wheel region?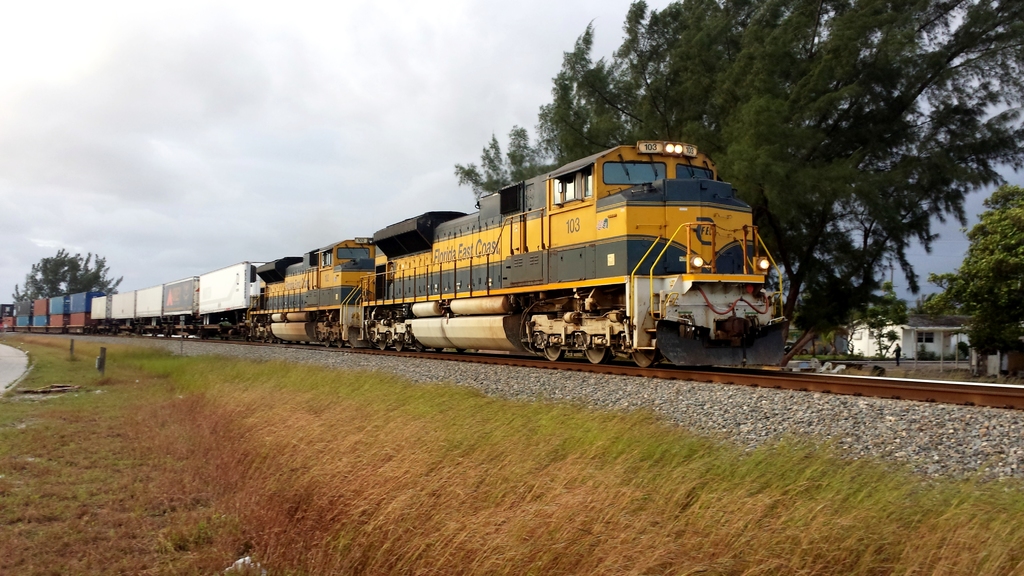
[582, 351, 604, 365]
